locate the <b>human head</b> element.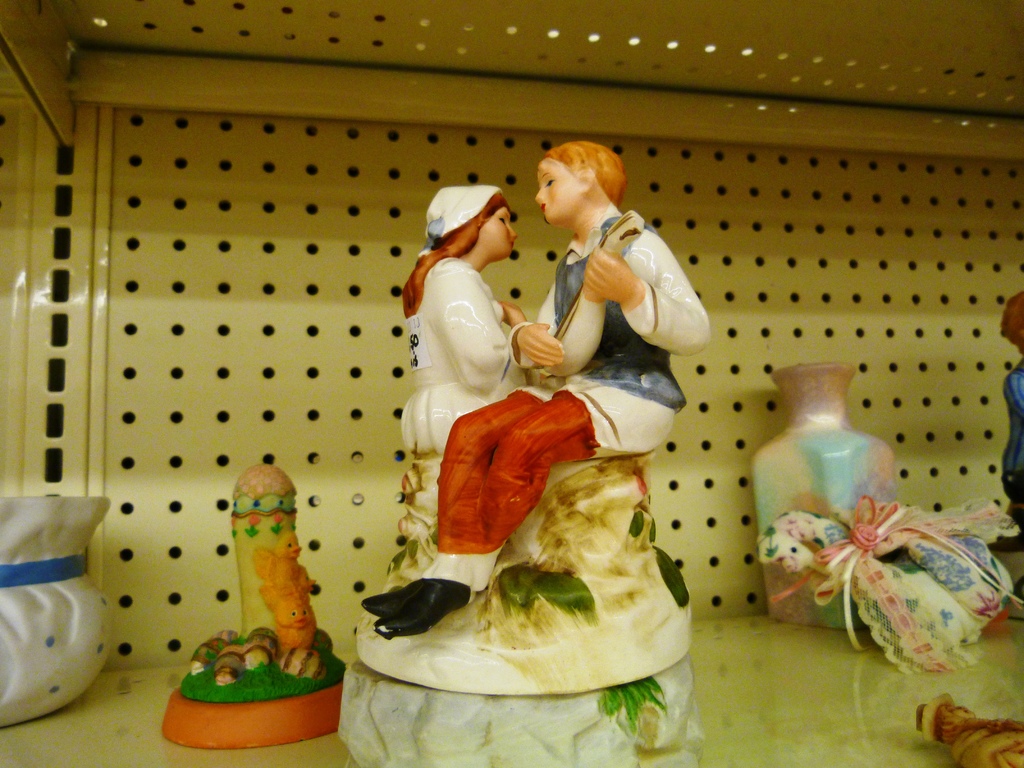
Element bbox: <box>529,137,630,234</box>.
